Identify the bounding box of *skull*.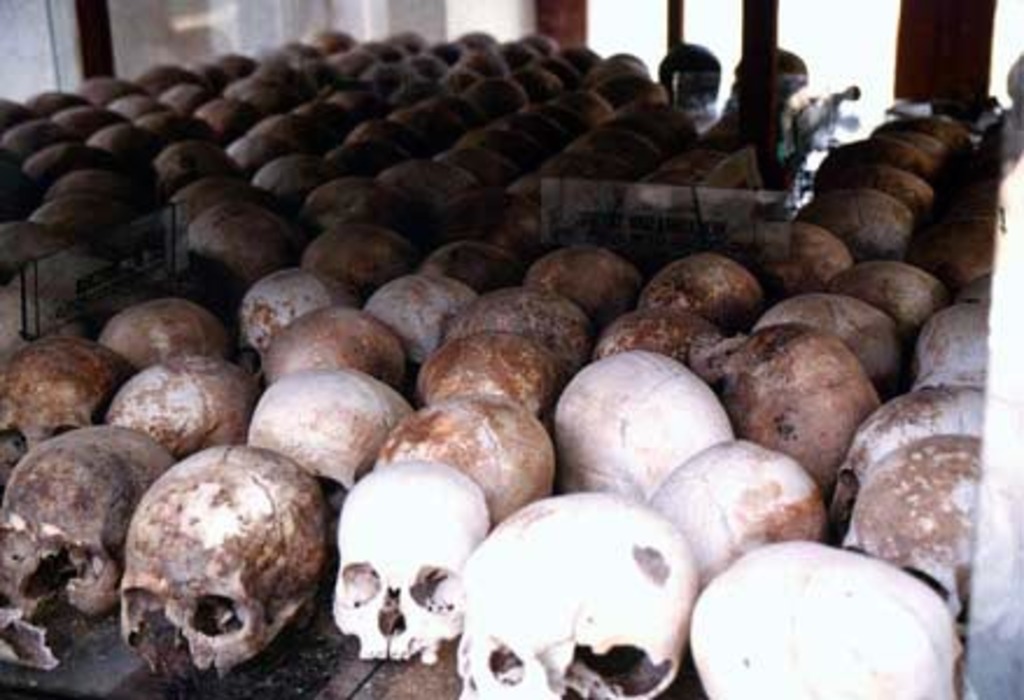
box(107, 464, 320, 684).
